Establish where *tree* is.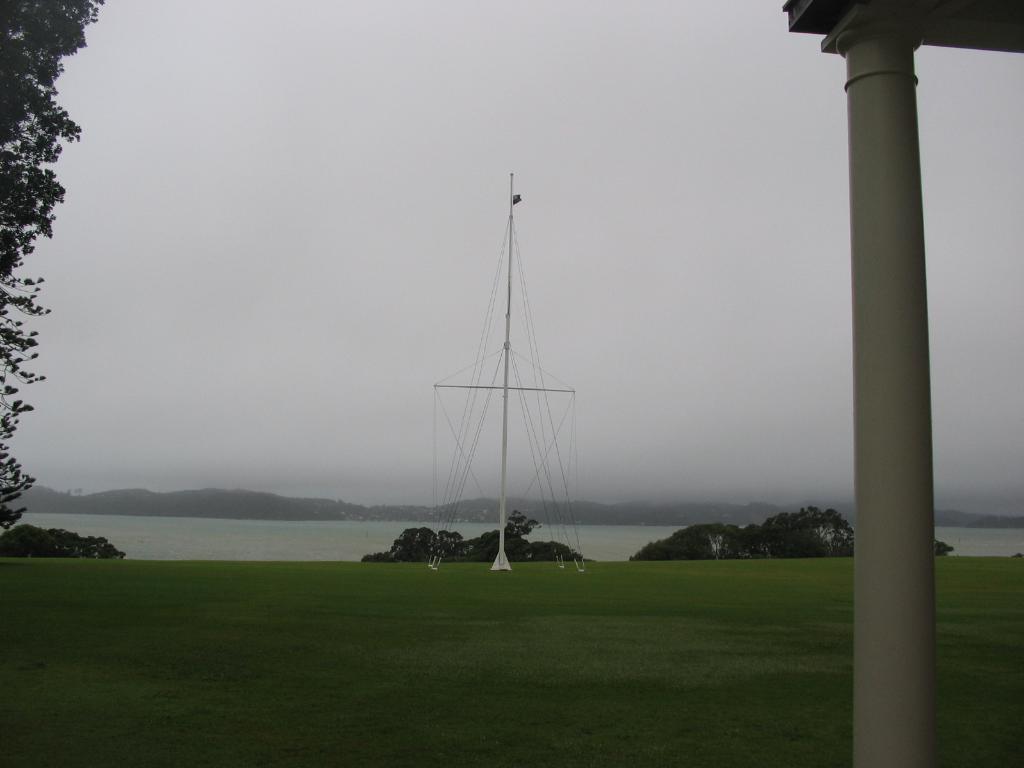
Established at 0,0,102,538.
